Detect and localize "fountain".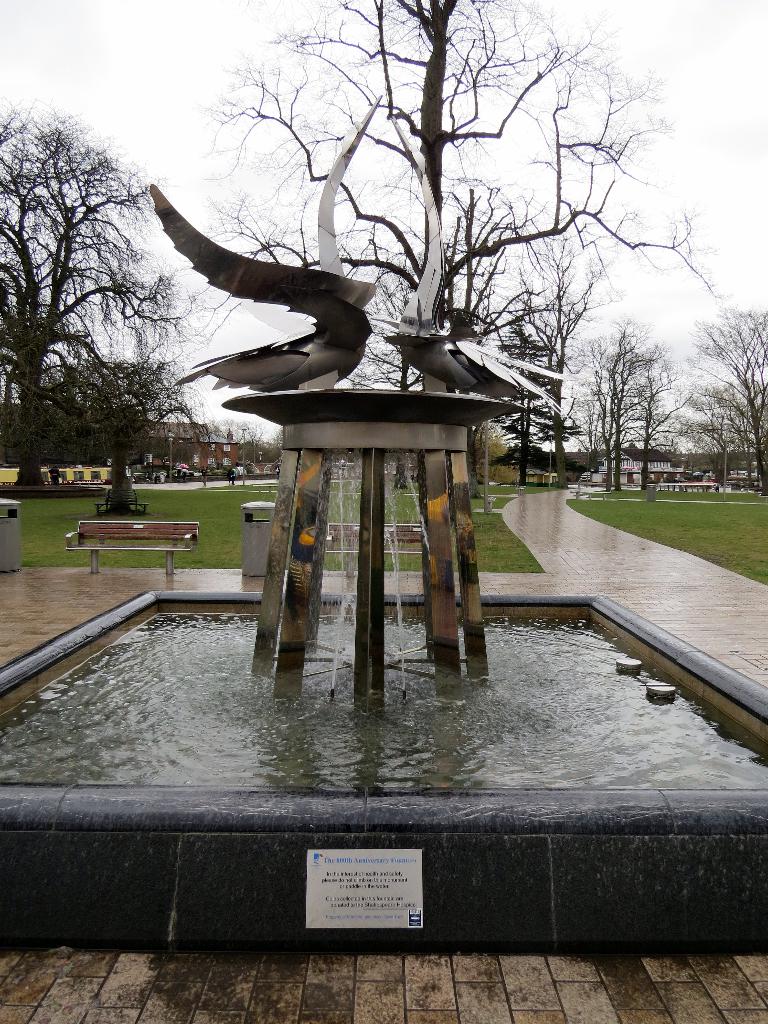
Localized at select_region(48, 124, 736, 936).
